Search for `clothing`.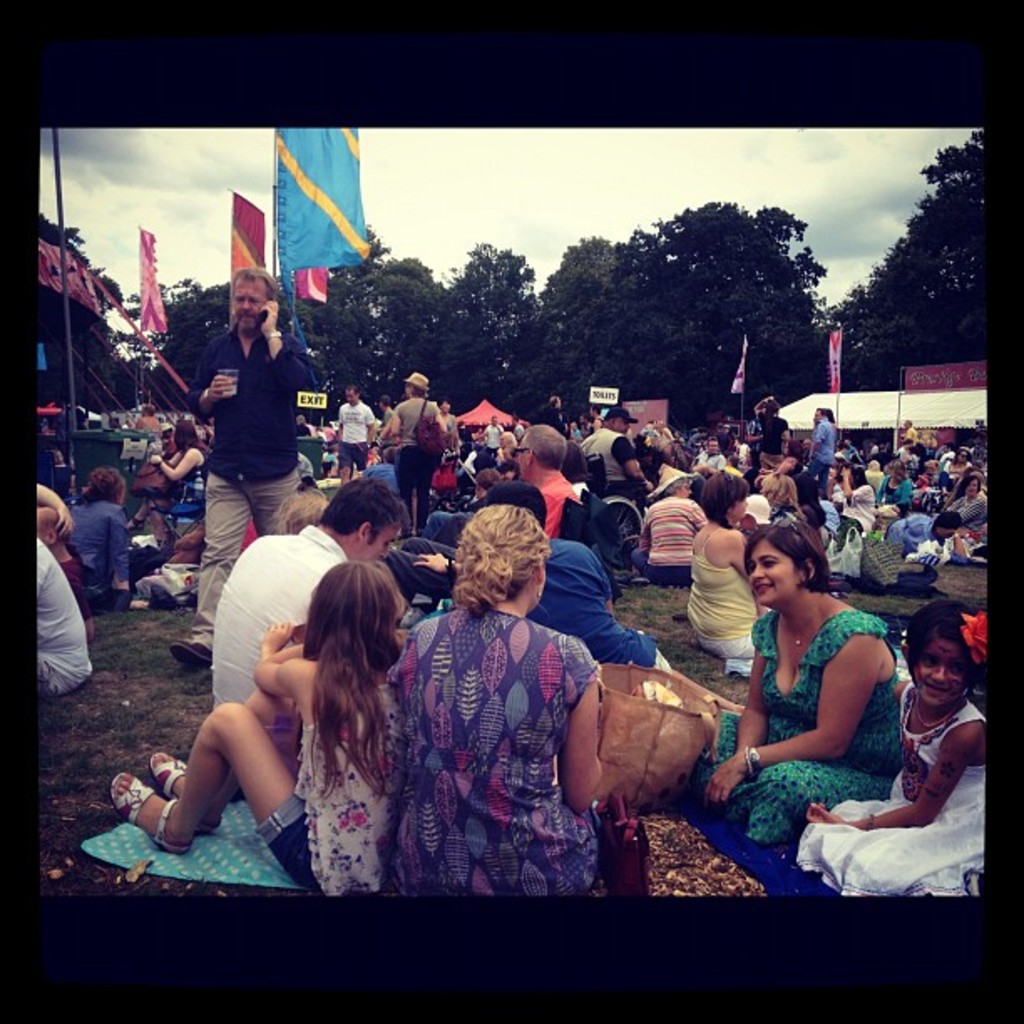
Found at box(812, 477, 873, 586).
